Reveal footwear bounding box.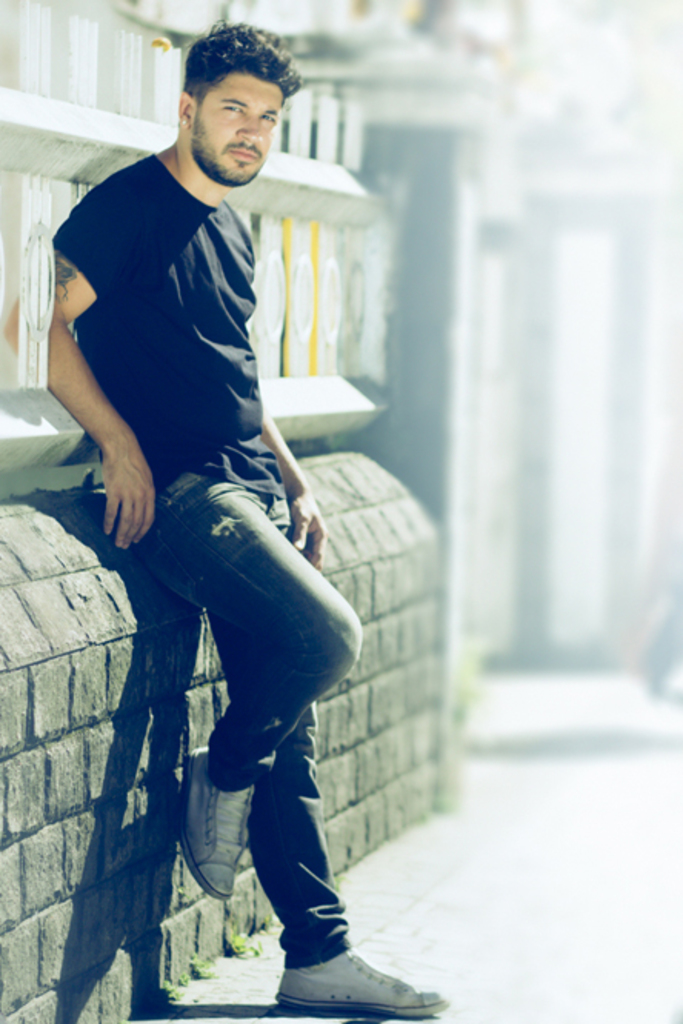
Revealed: x1=263 y1=913 x2=421 y2=1016.
